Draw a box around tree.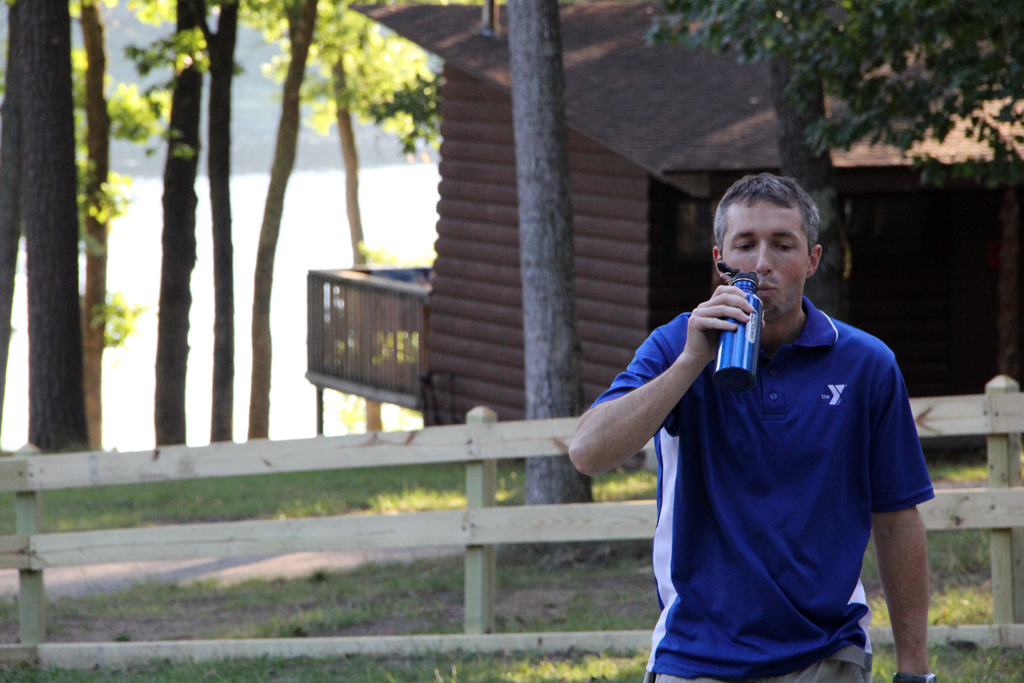
<bbox>67, 0, 115, 442</bbox>.
